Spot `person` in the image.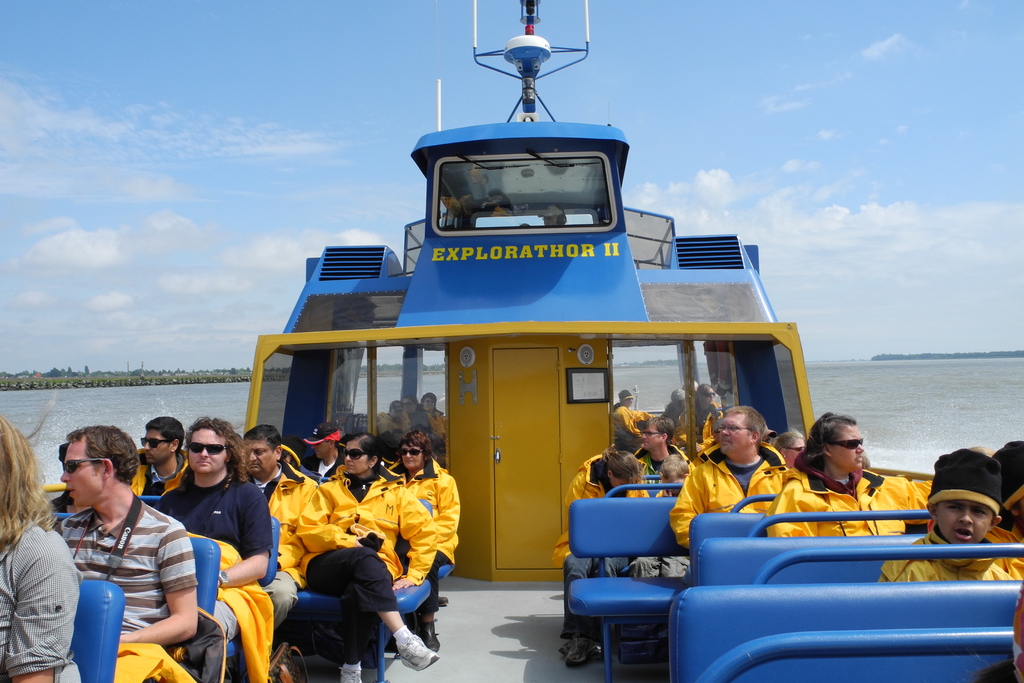
`person` found at {"x1": 553, "y1": 450, "x2": 653, "y2": 663}.
